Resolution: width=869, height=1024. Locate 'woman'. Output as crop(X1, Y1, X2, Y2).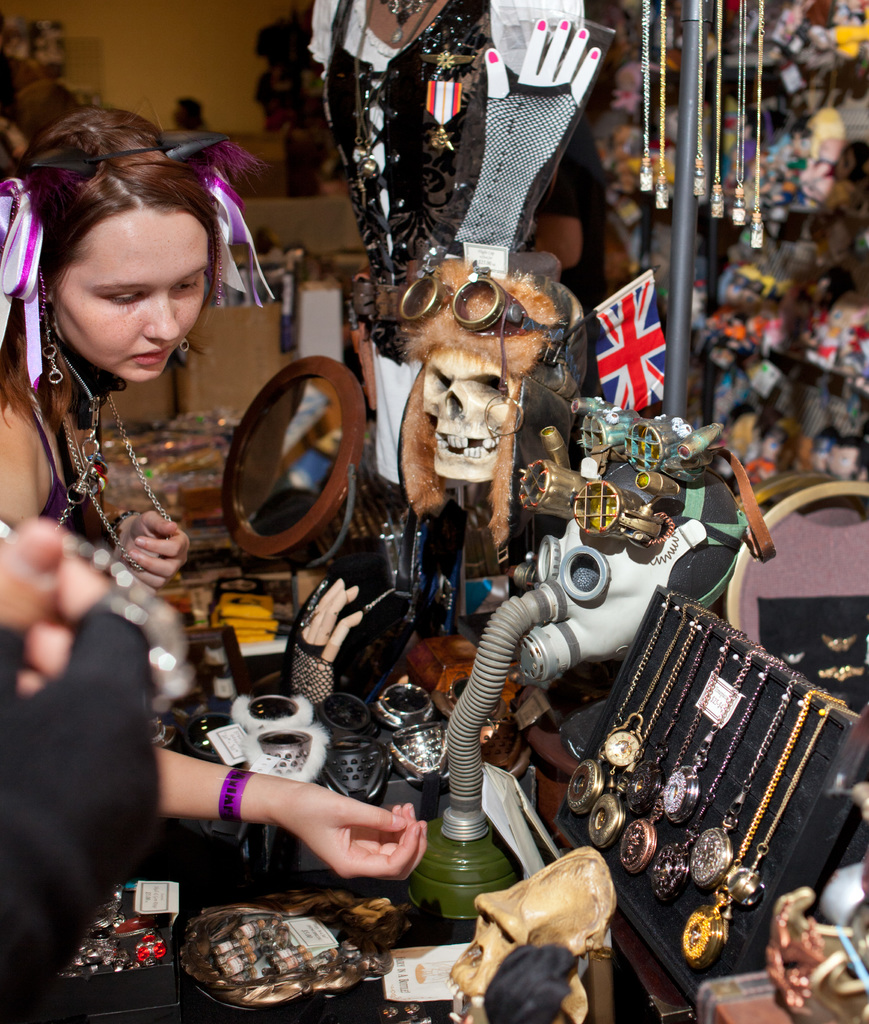
crop(304, 0, 591, 291).
